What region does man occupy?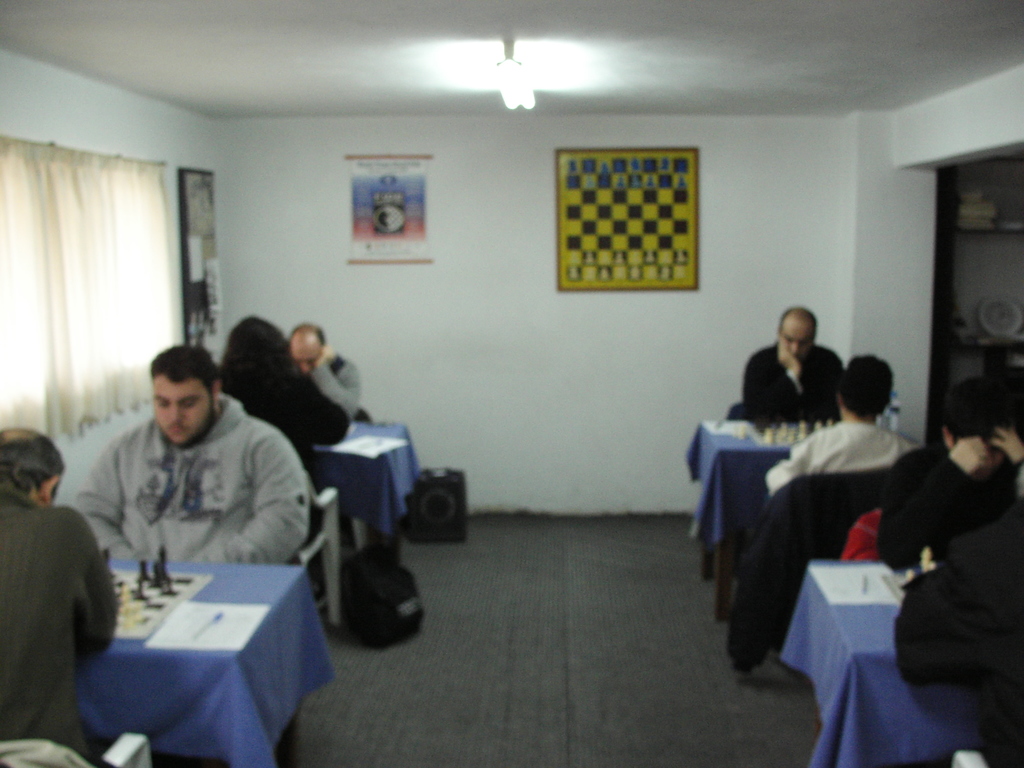
<box>0,427,117,767</box>.
